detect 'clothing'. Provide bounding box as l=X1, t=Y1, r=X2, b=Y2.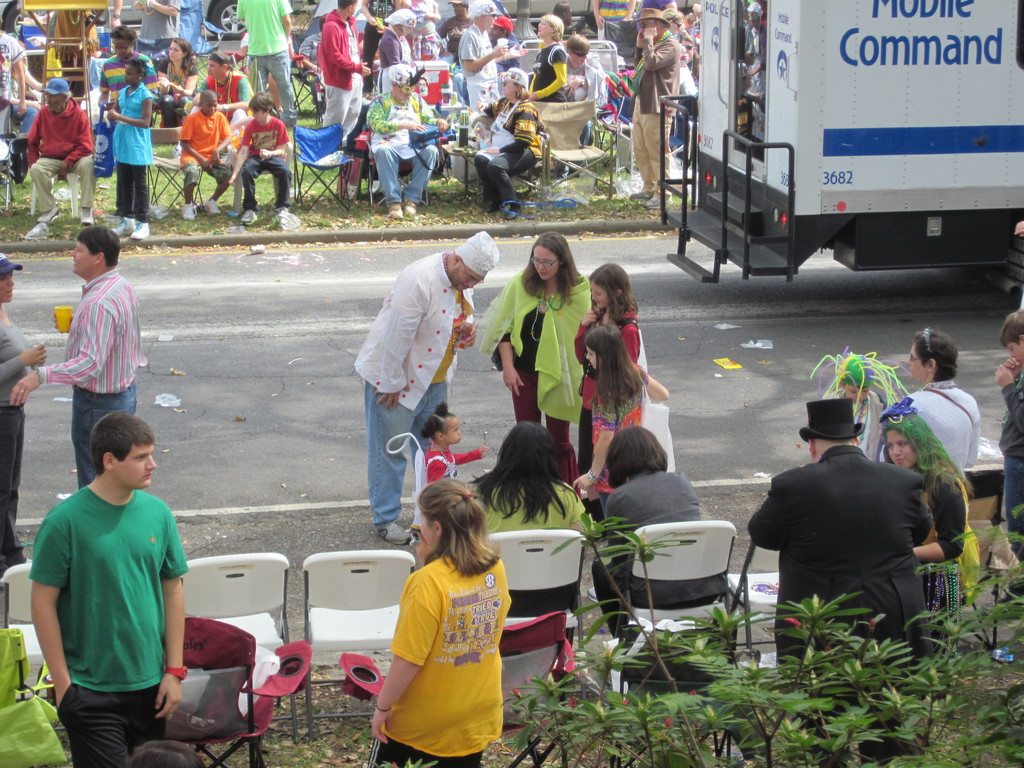
l=314, t=8, r=367, b=145.
